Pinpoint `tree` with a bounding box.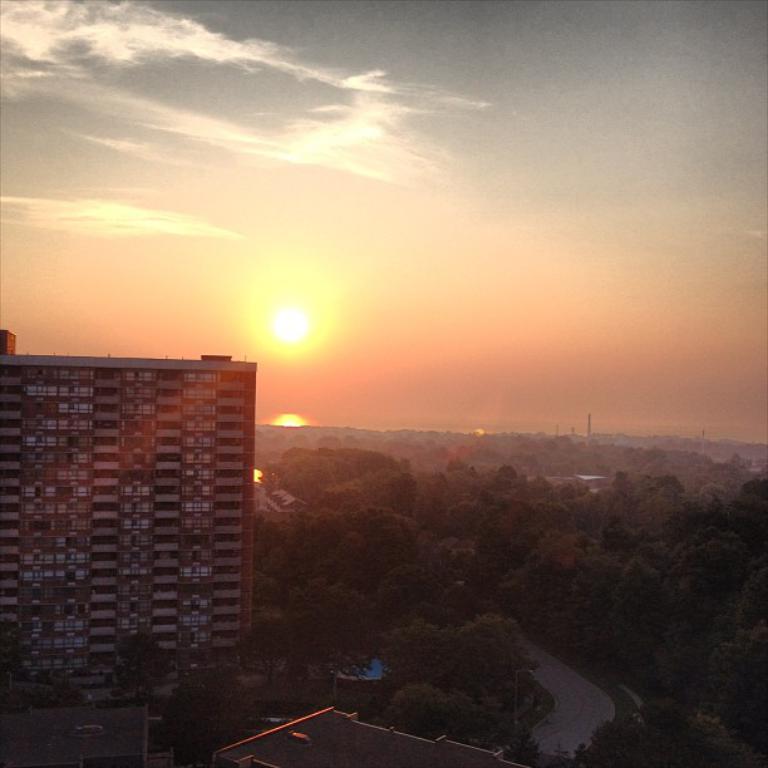
pyautogui.locateOnScreen(356, 556, 459, 625).
